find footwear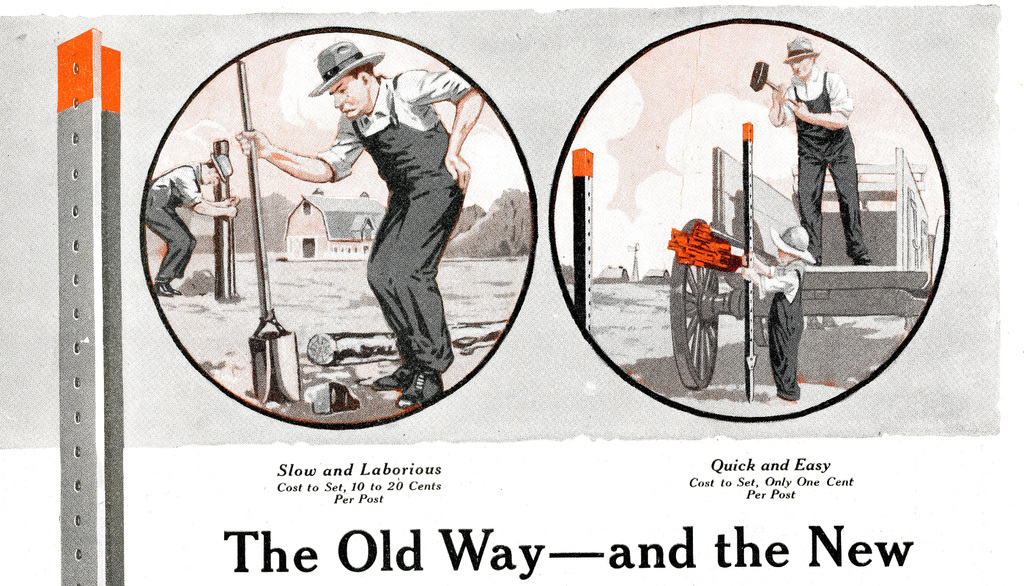
pyautogui.locateOnScreen(393, 369, 445, 412)
